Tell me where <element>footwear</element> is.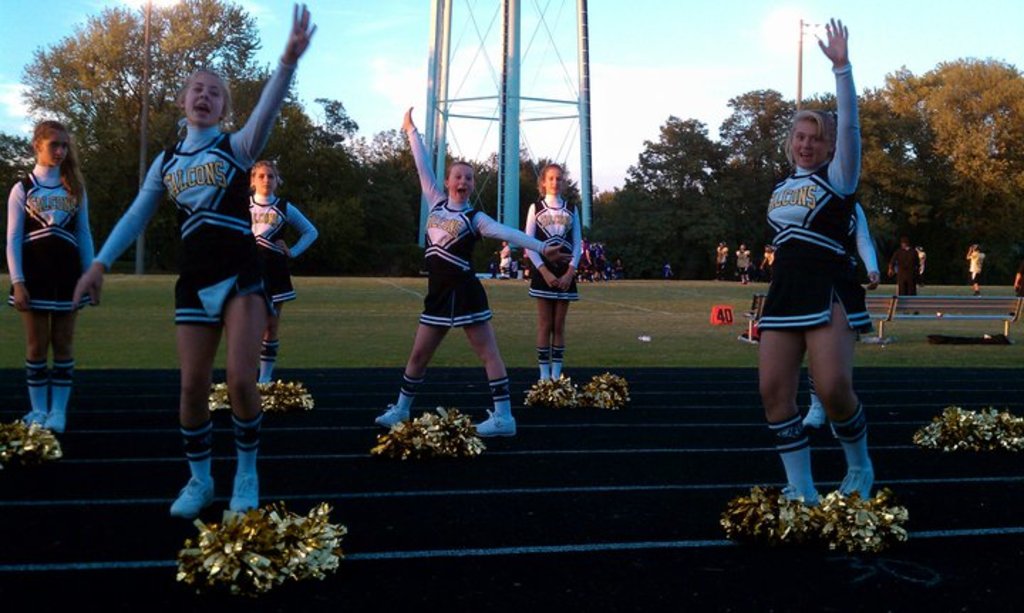
<element>footwear</element> is at [476, 417, 518, 434].
